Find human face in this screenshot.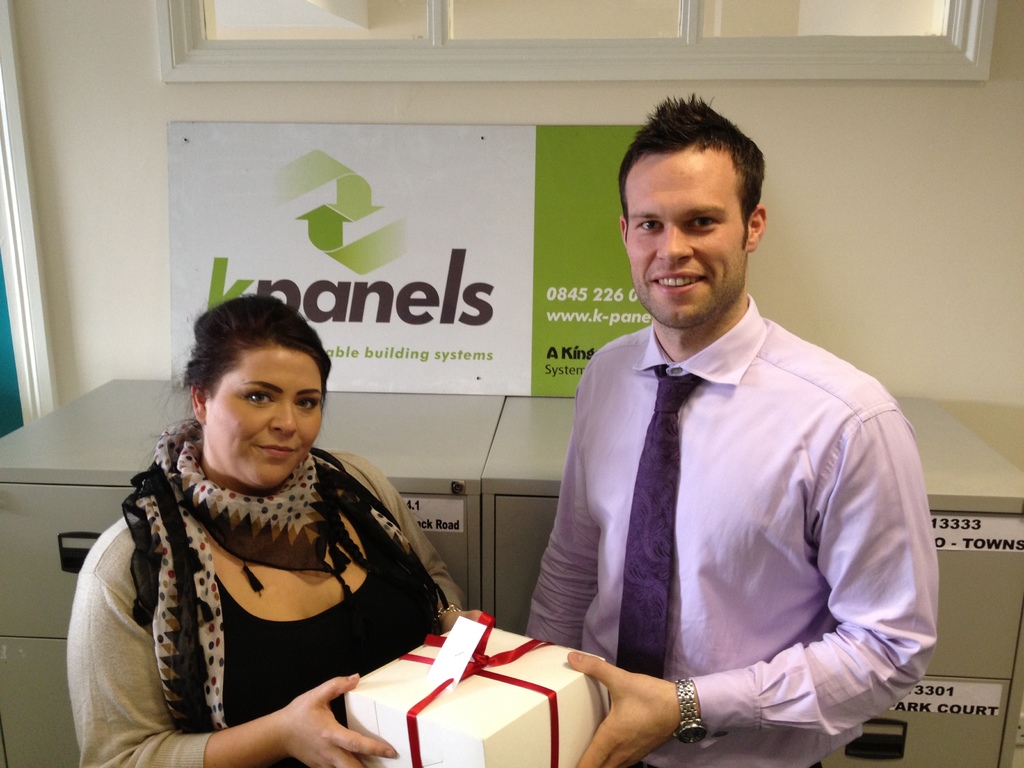
The bounding box for human face is rect(627, 150, 745, 327).
